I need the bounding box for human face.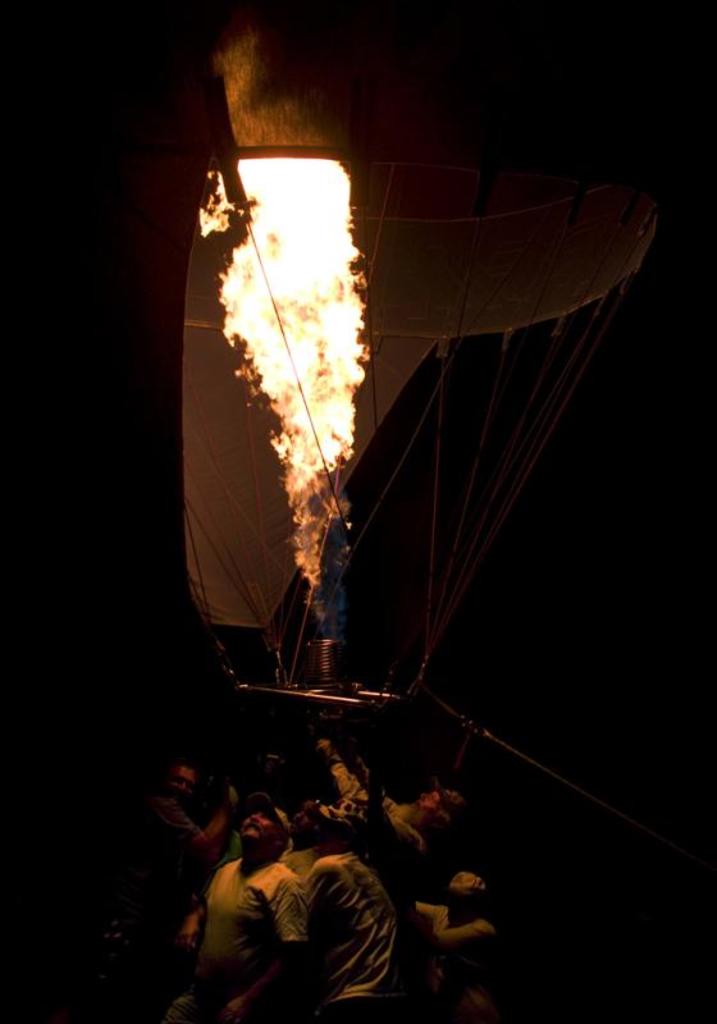
Here it is: 239,809,277,851.
